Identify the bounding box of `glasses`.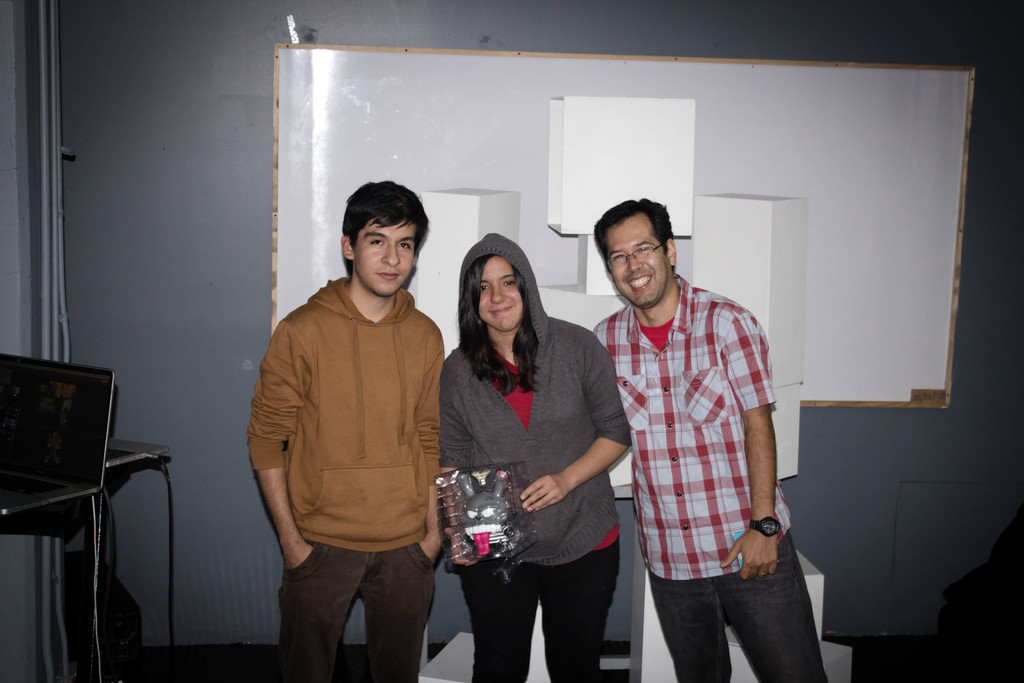
[604,243,660,270].
